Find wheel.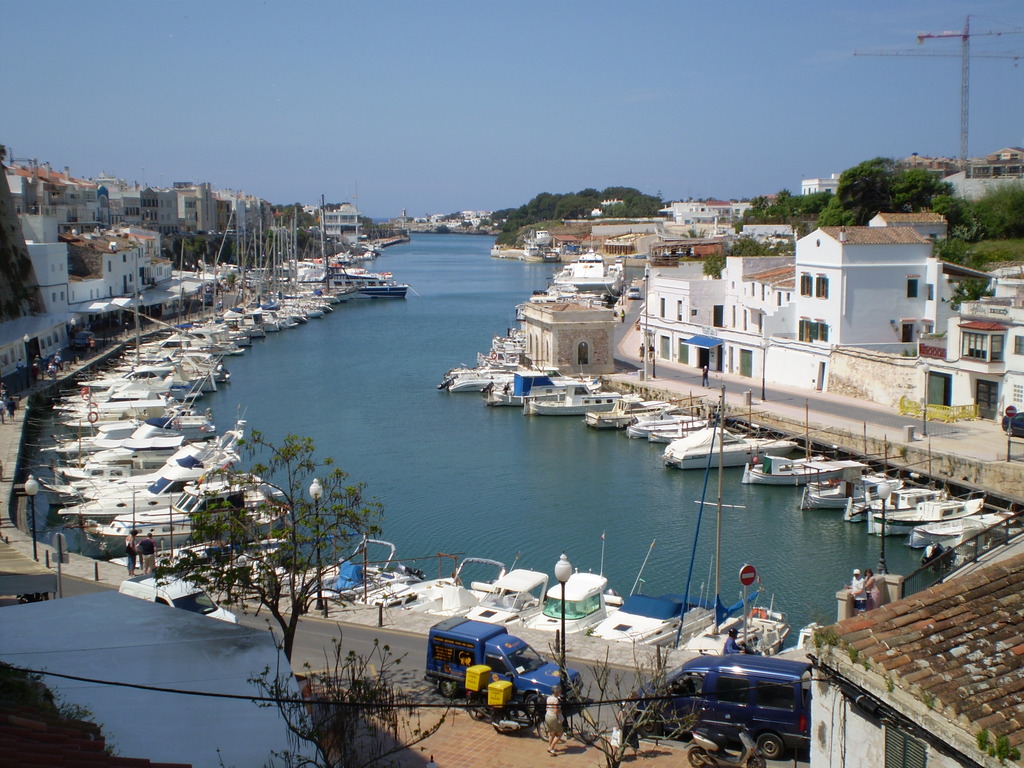
bbox(746, 758, 767, 767).
